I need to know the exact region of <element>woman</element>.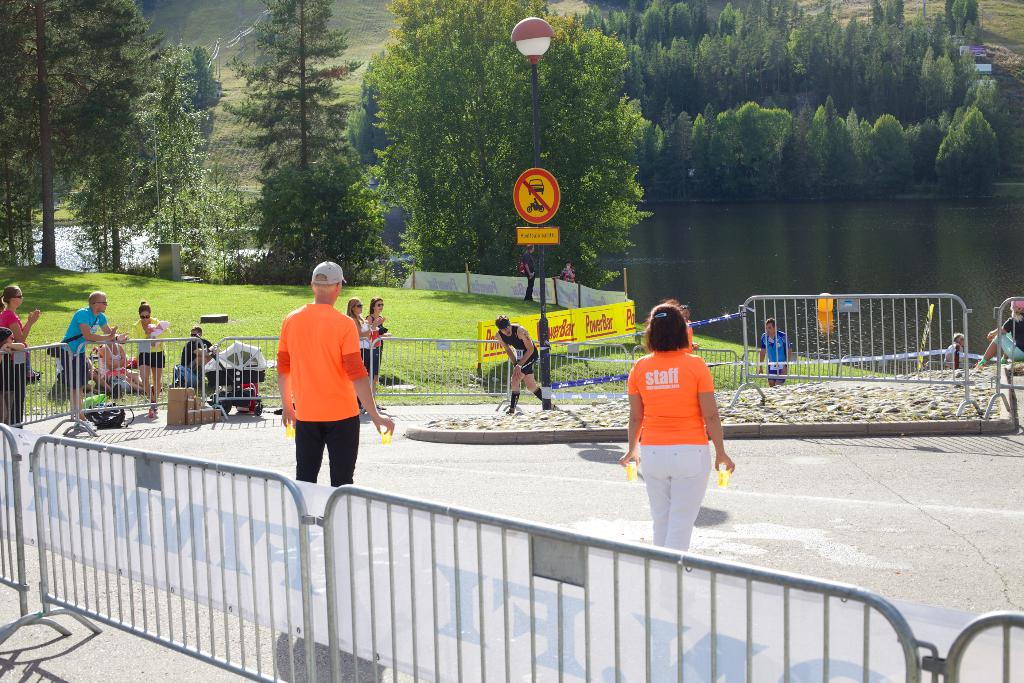
Region: <bbox>630, 293, 738, 555</bbox>.
